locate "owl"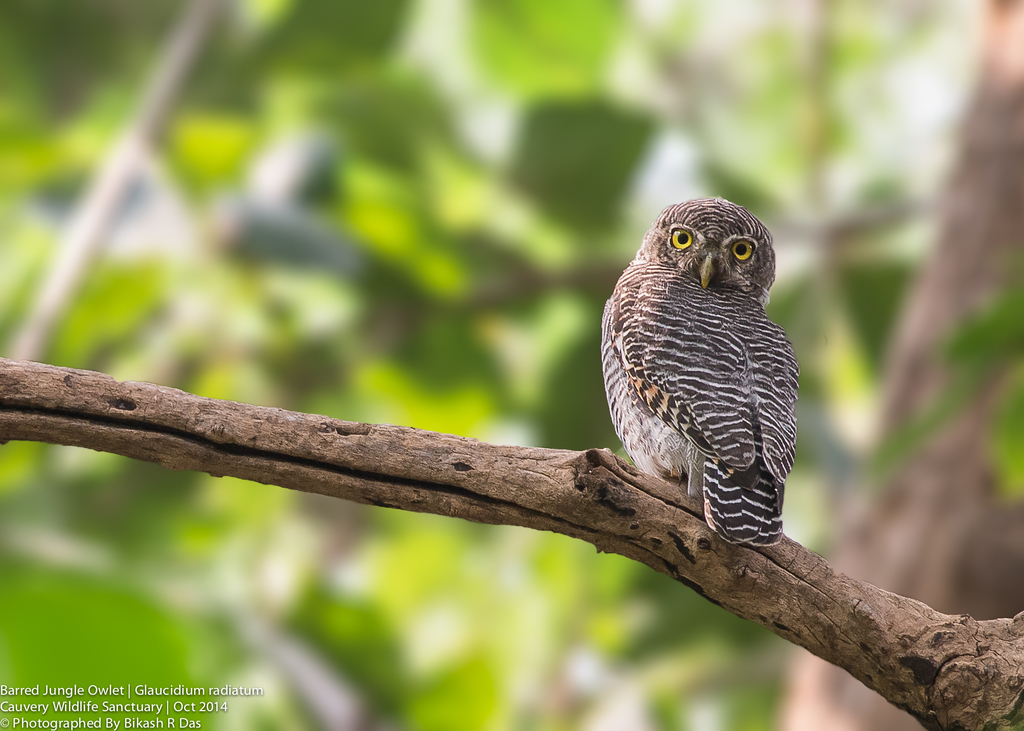
x1=601, y1=200, x2=801, y2=547
